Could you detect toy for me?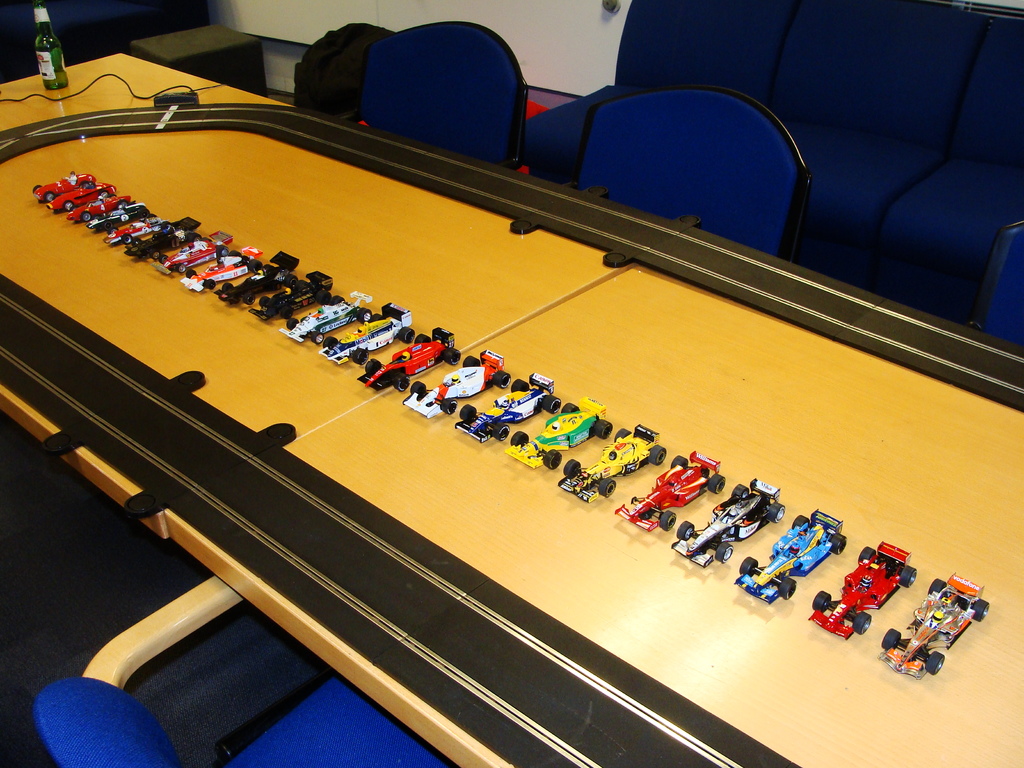
Detection result: 399/350/512/417.
